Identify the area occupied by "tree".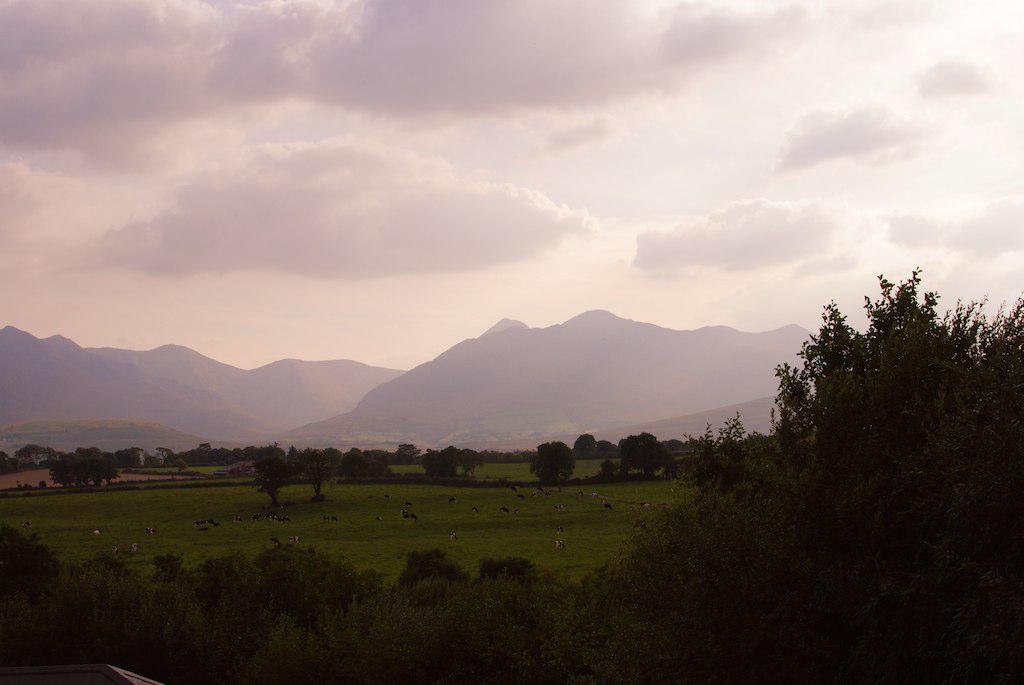
Area: left=425, top=449, right=481, bottom=479.
